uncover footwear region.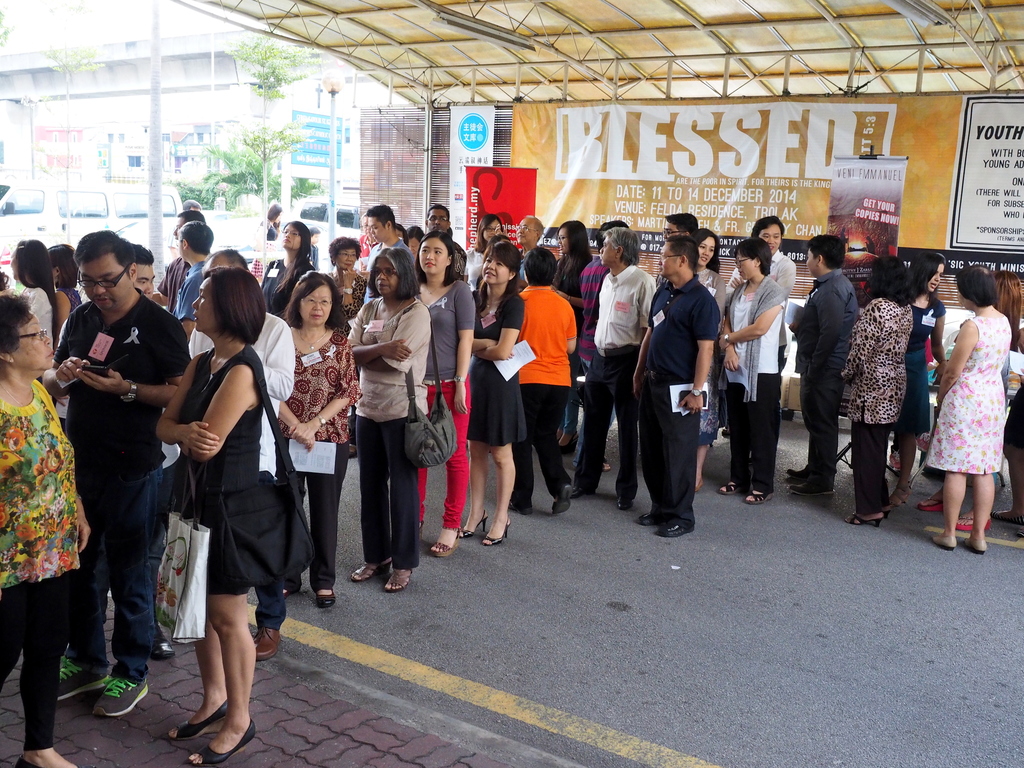
Uncovered: [56, 661, 113, 705].
